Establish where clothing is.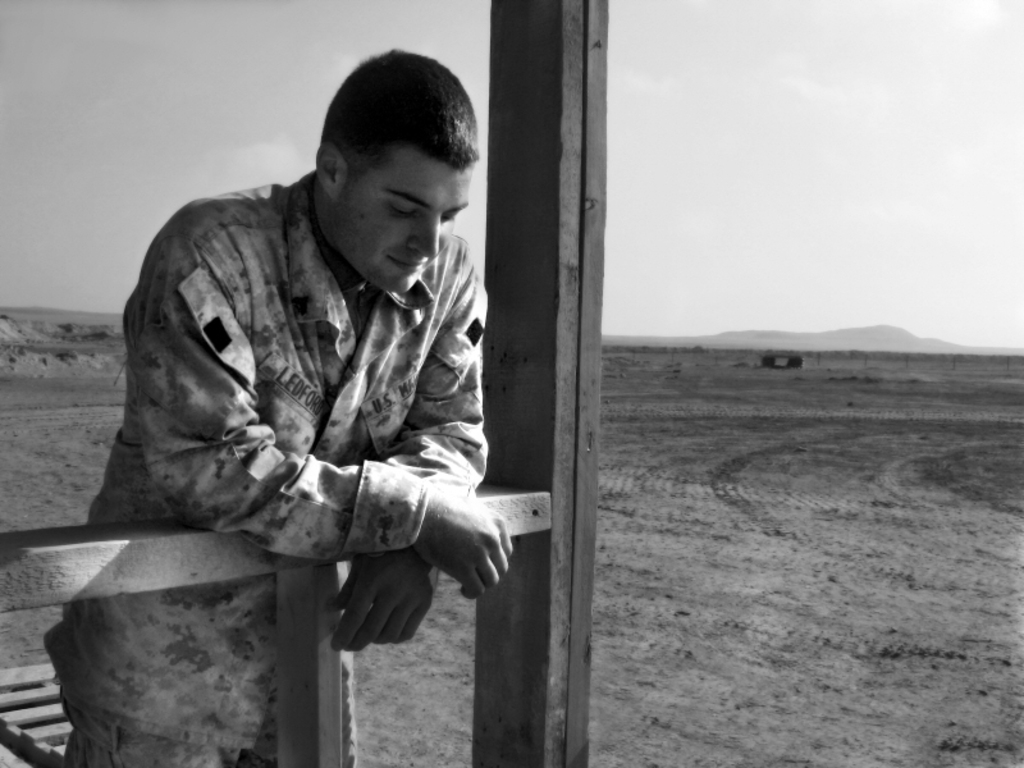
Established at <region>42, 74, 534, 723</region>.
